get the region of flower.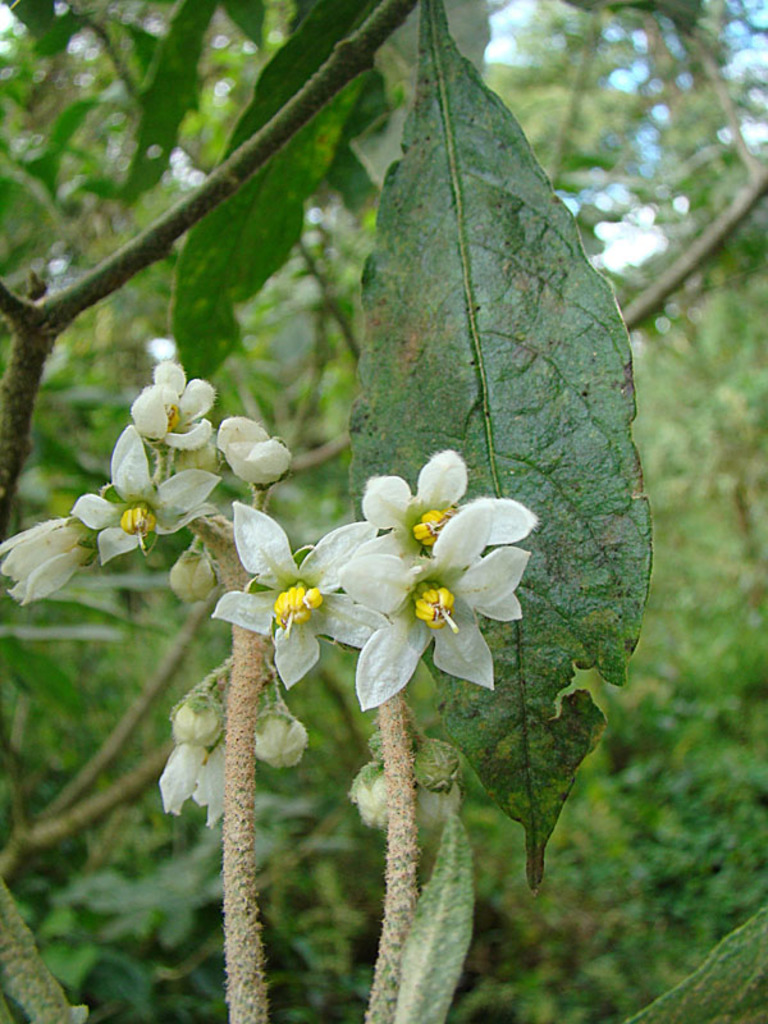
[x1=356, y1=765, x2=392, y2=831].
